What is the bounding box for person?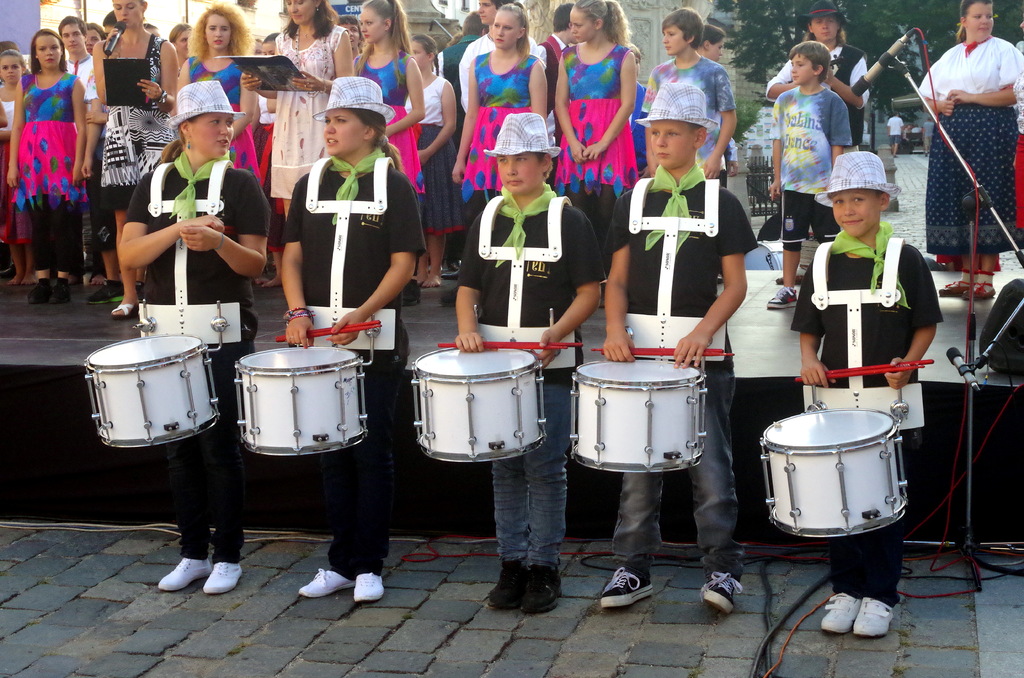
region(758, 44, 848, 315).
